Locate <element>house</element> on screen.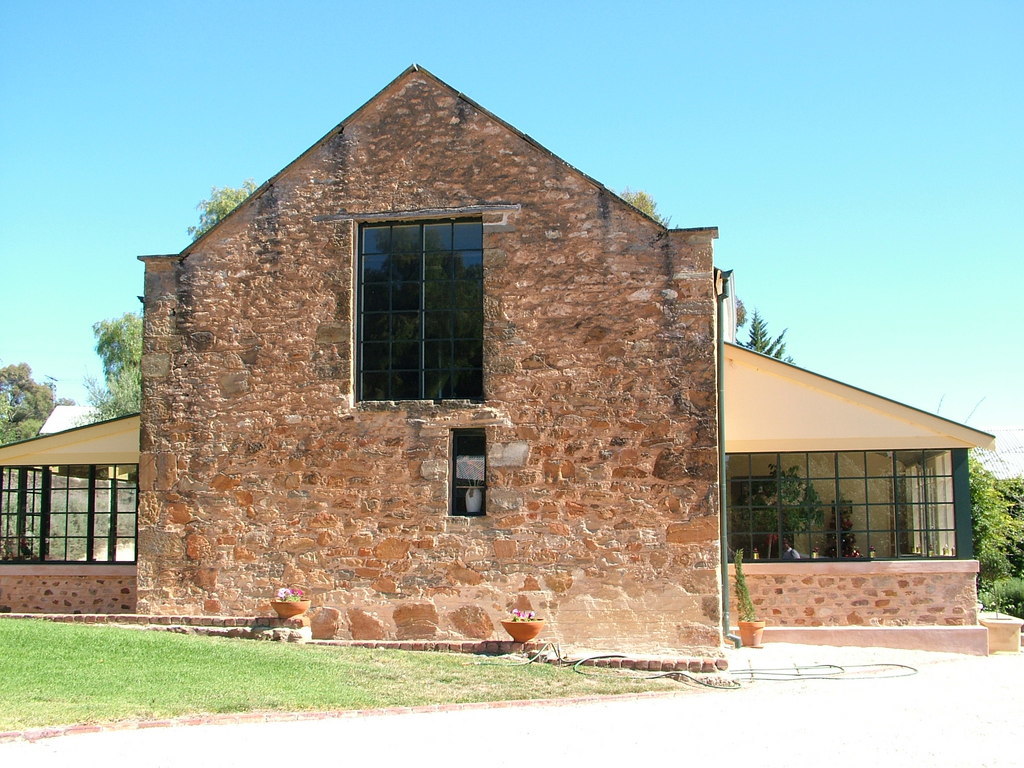
On screen at x1=0, y1=330, x2=994, y2=633.
